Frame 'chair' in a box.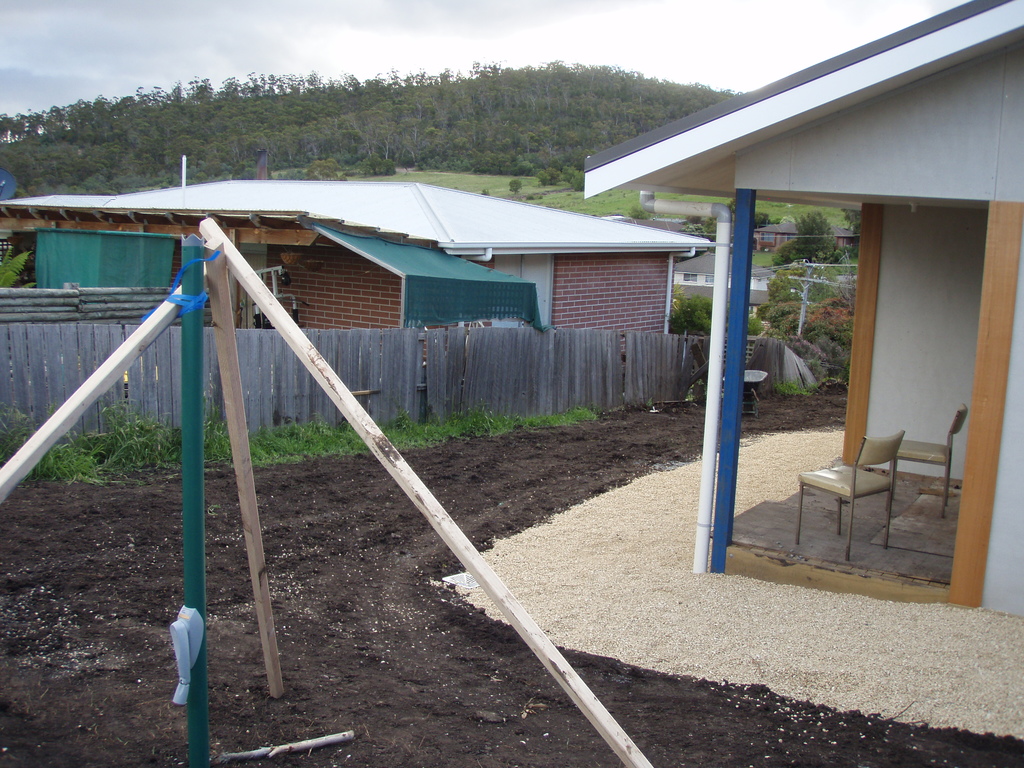
x1=805, y1=422, x2=909, y2=563.
